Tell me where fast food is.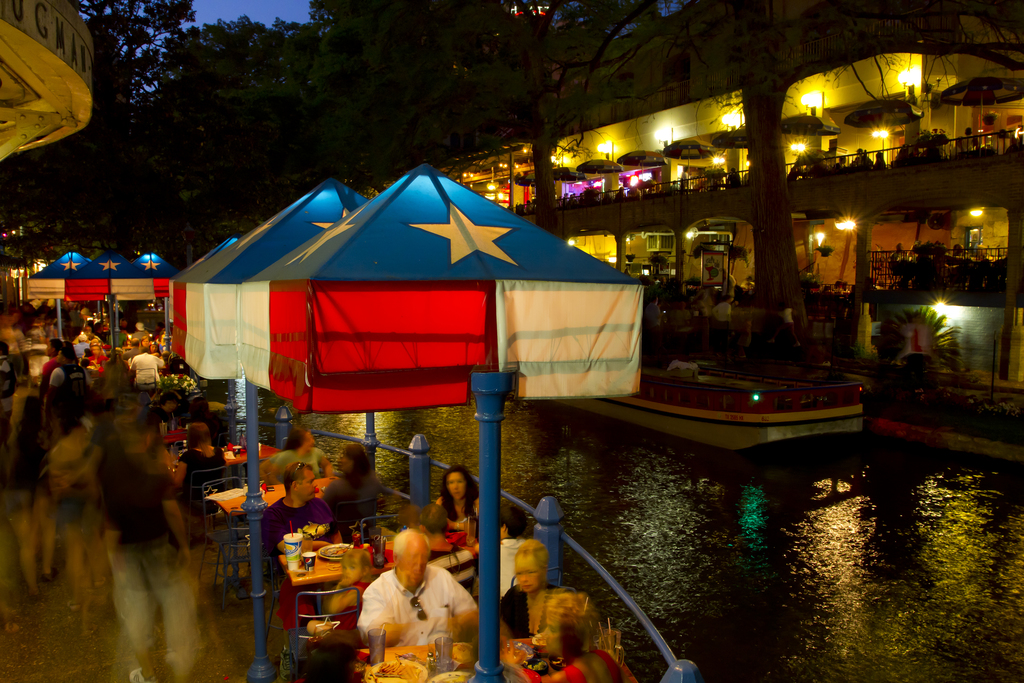
fast food is at [left=325, top=548, right=349, bottom=555].
